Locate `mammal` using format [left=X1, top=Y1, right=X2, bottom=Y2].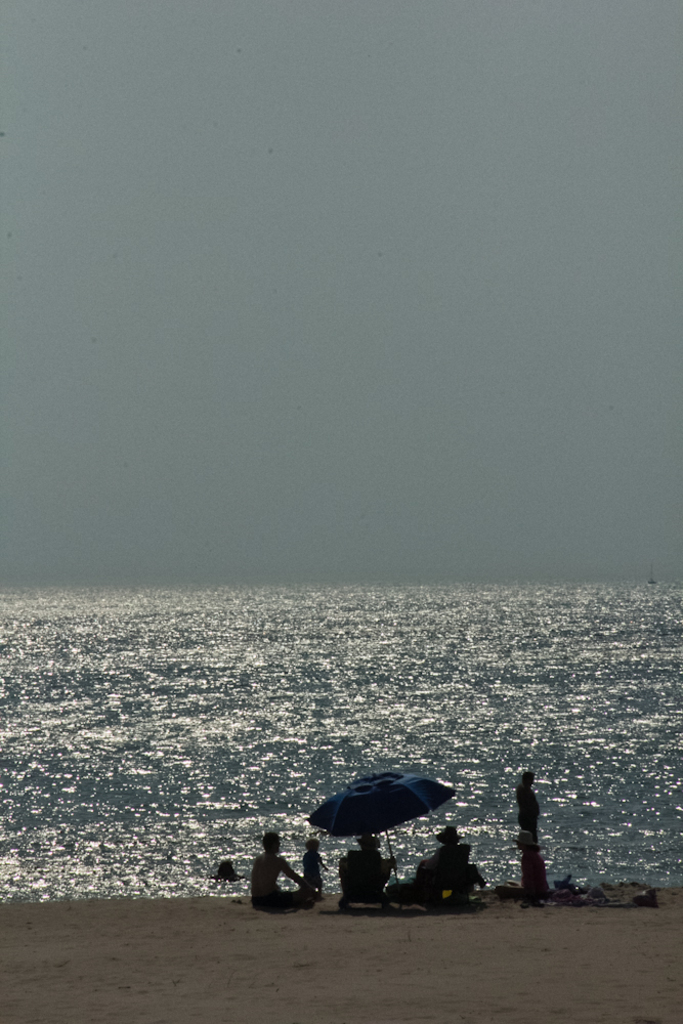
[left=302, top=838, right=330, bottom=897].
